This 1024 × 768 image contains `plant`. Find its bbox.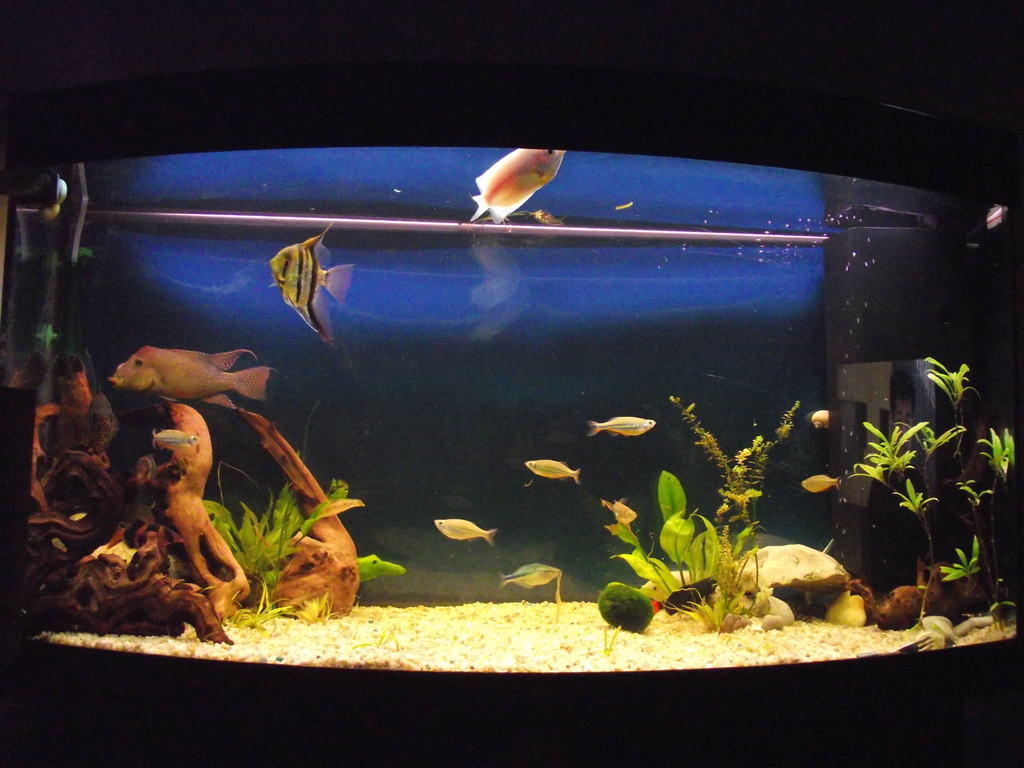
(198,462,356,636).
